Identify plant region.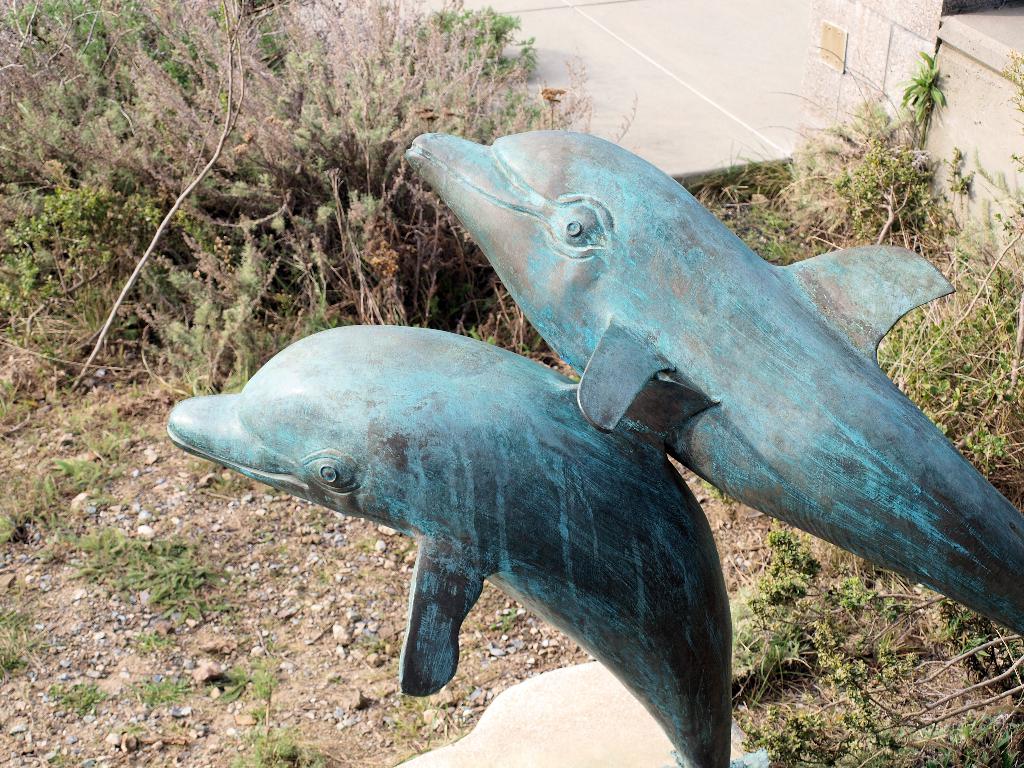
Region: [0, 641, 35, 678].
